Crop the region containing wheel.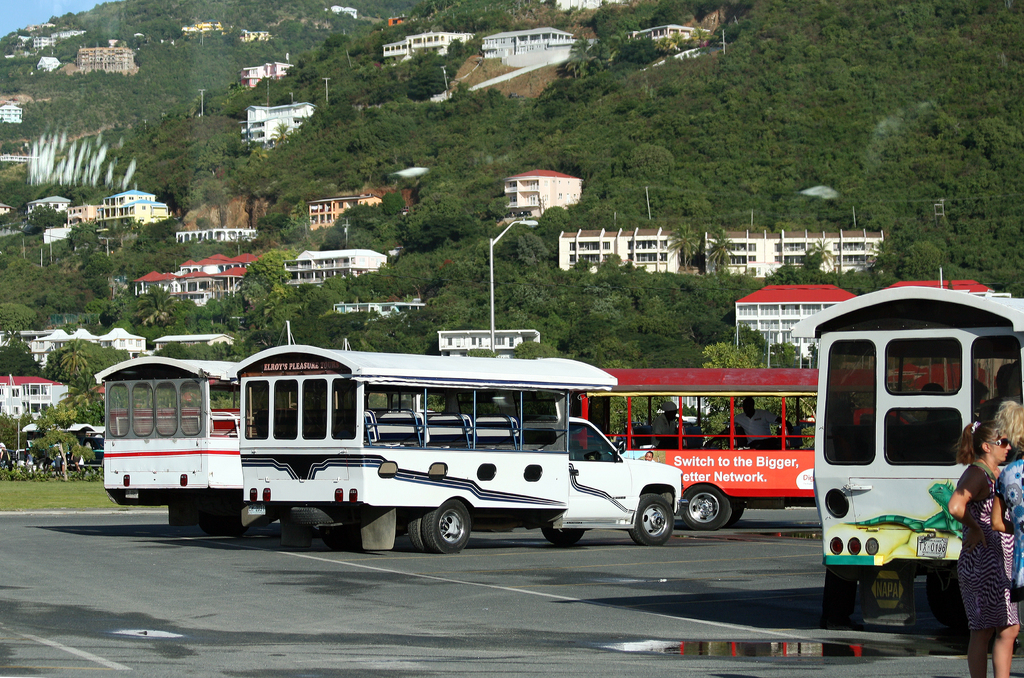
Crop region: [left=424, top=501, right=468, bottom=555].
